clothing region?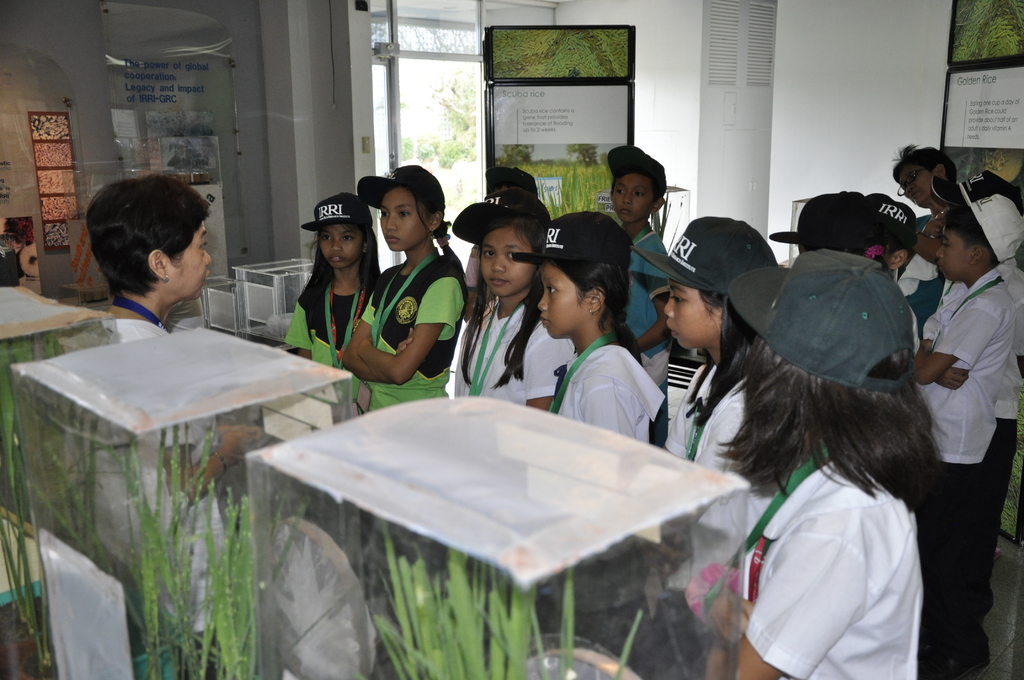
470 238 497 316
